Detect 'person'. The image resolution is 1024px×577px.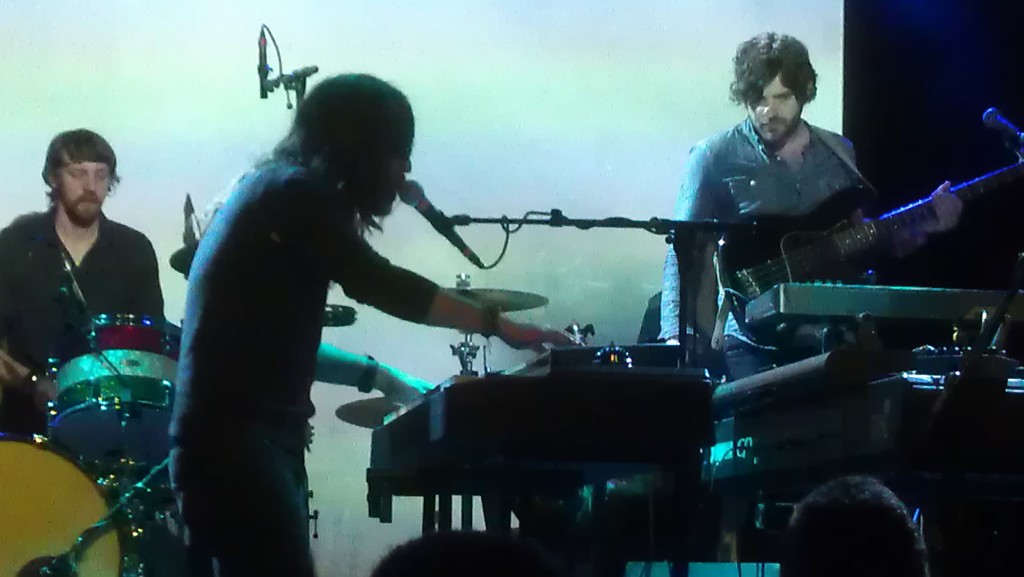
778 469 929 576.
